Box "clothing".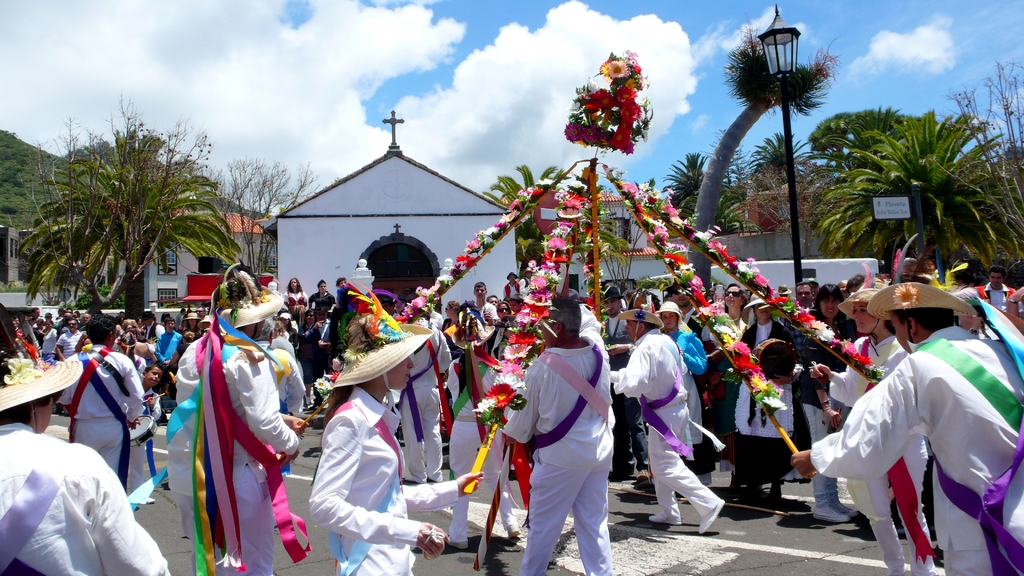
Rect(155, 330, 184, 377).
